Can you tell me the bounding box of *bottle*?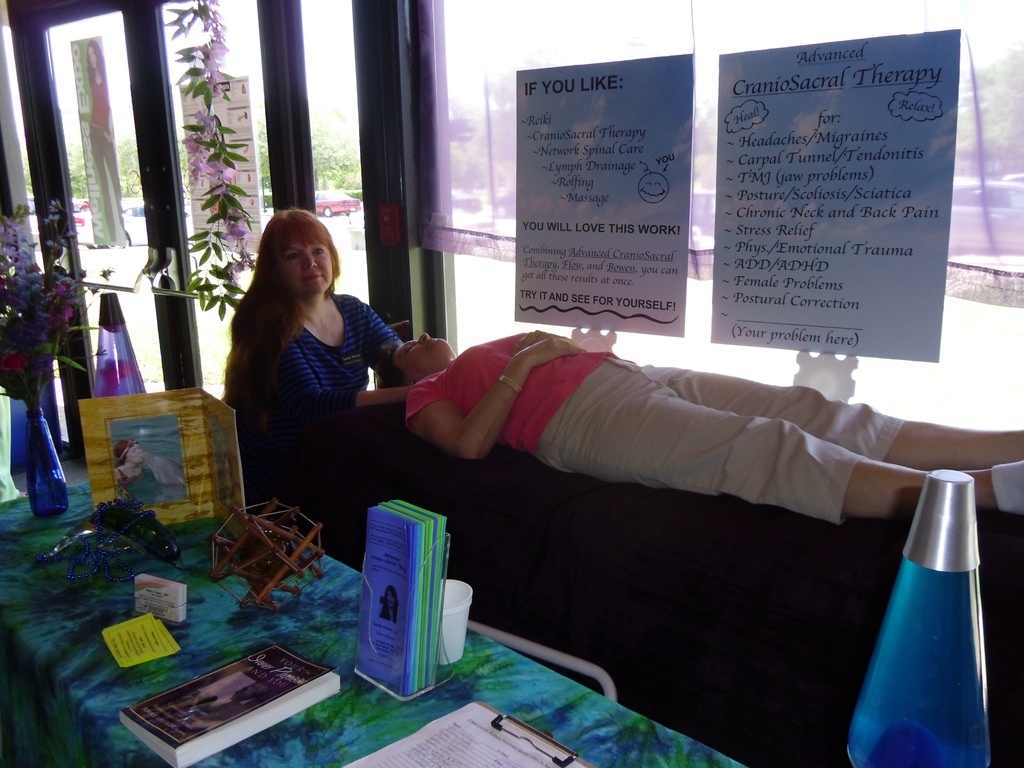
bbox=[843, 463, 991, 767].
